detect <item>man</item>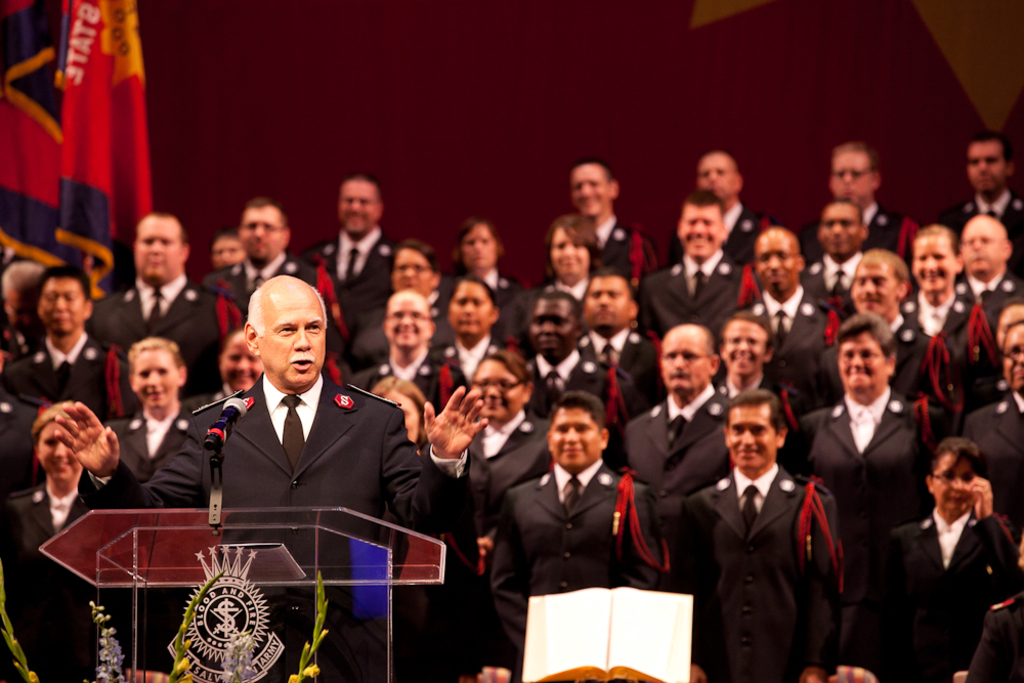
box(892, 430, 1015, 668)
